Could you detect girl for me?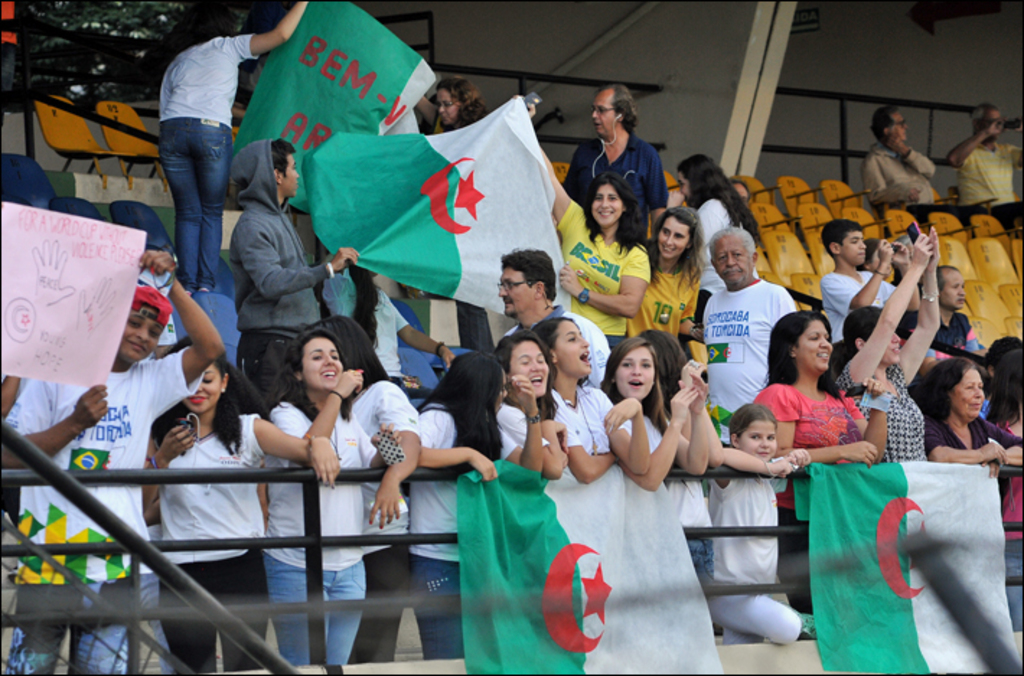
Detection result: (left=417, top=350, right=542, bottom=660).
